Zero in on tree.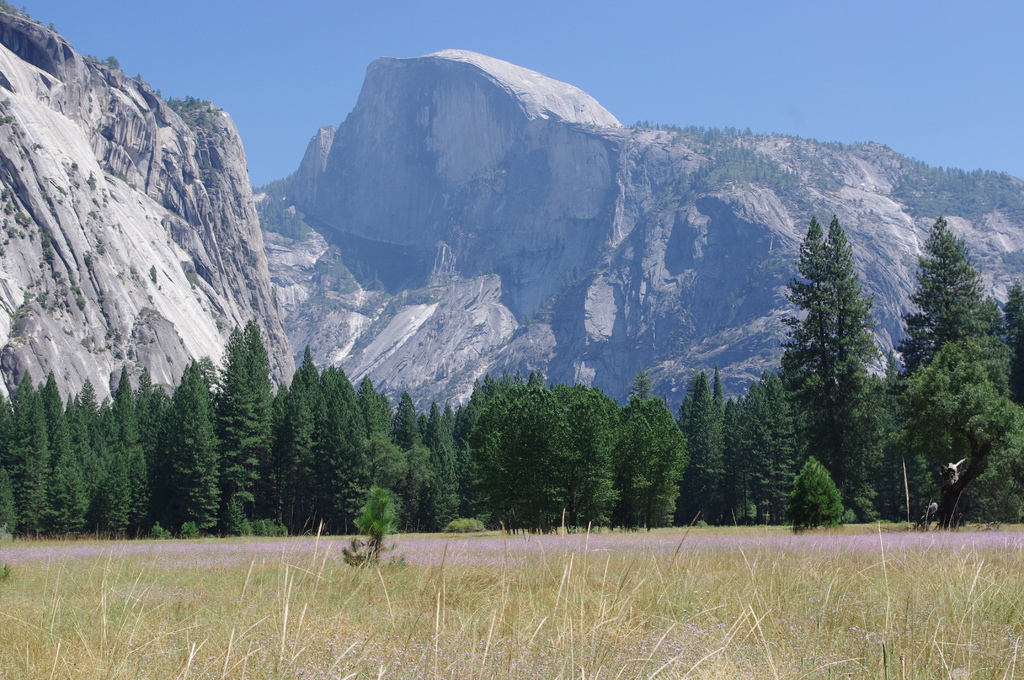
Zeroed in: [545, 376, 611, 528].
